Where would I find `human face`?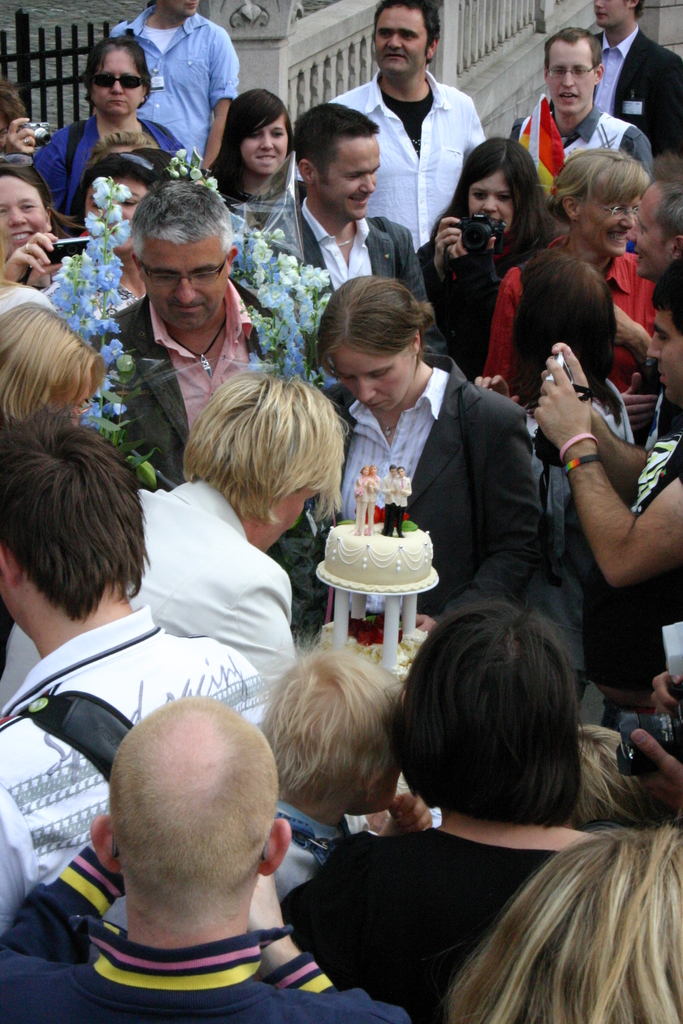
At 589,0,631,26.
